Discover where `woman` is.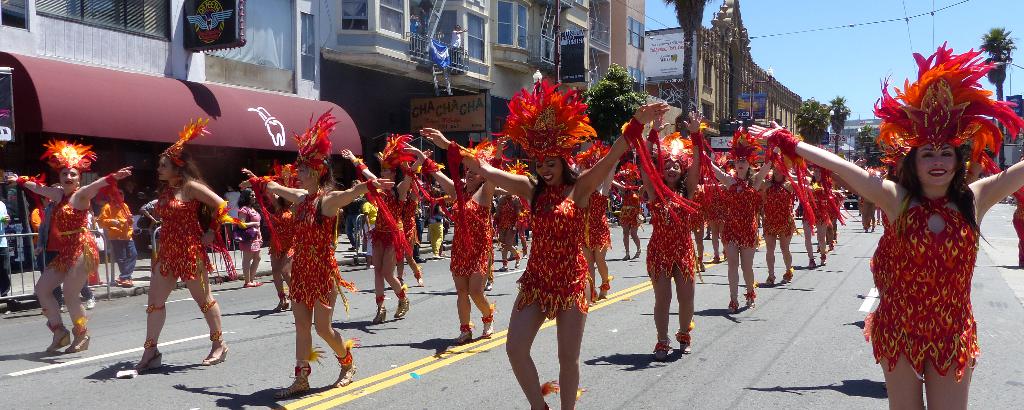
Discovered at region(602, 161, 647, 252).
